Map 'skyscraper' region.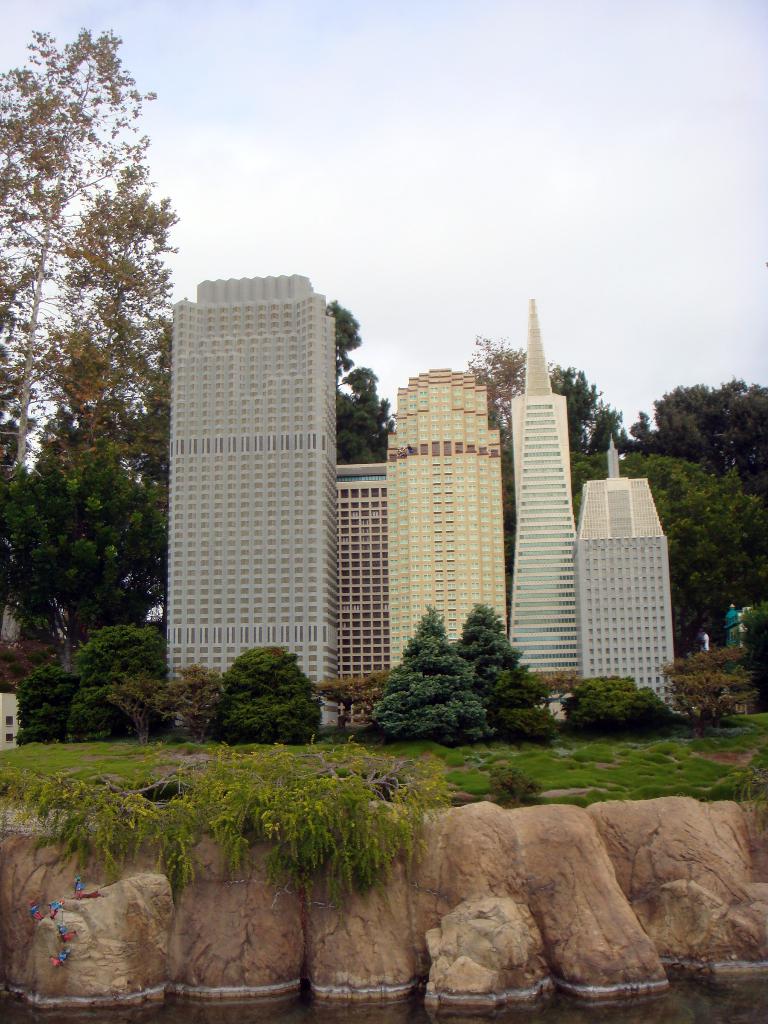
Mapped to Rect(161, 268, 338, 719).
